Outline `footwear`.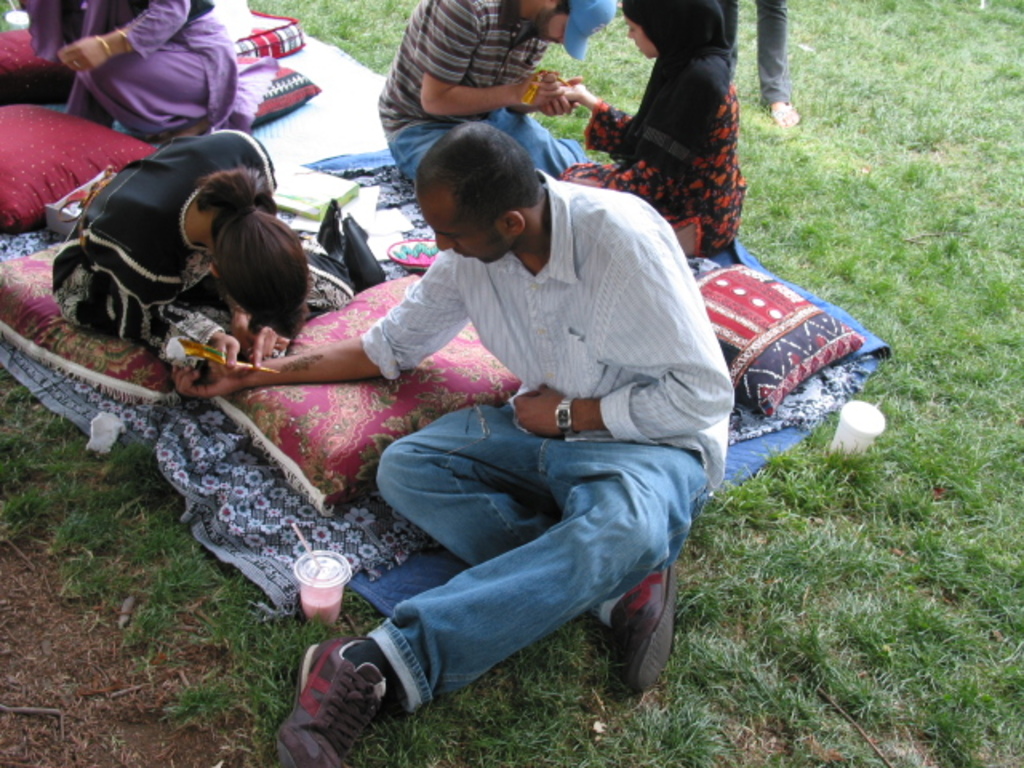
Outline: left=773, top=98, right=797, bottom=126.
